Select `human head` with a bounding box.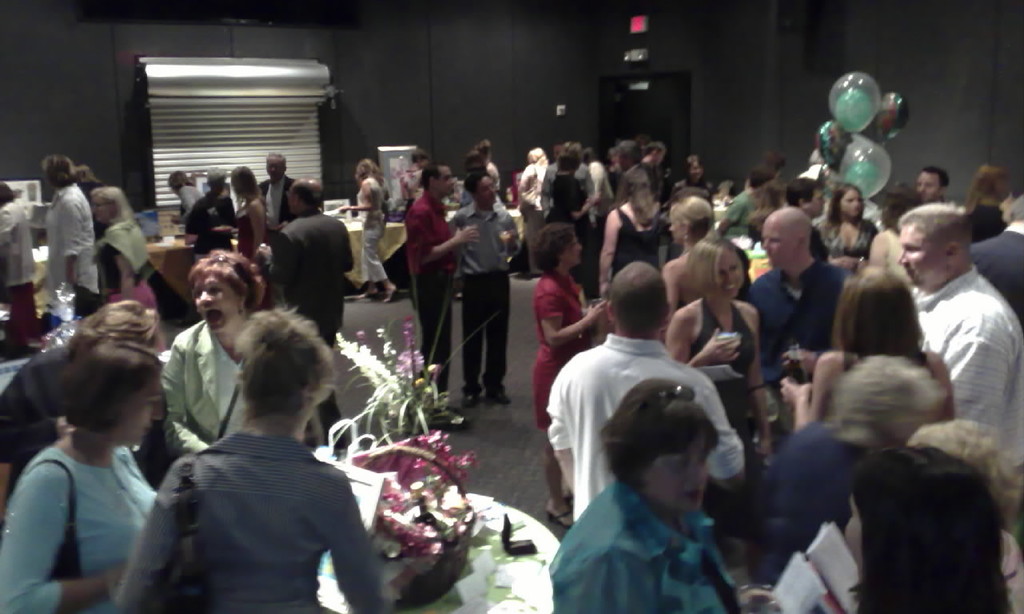
BBox(247, 313, 343, 412).
